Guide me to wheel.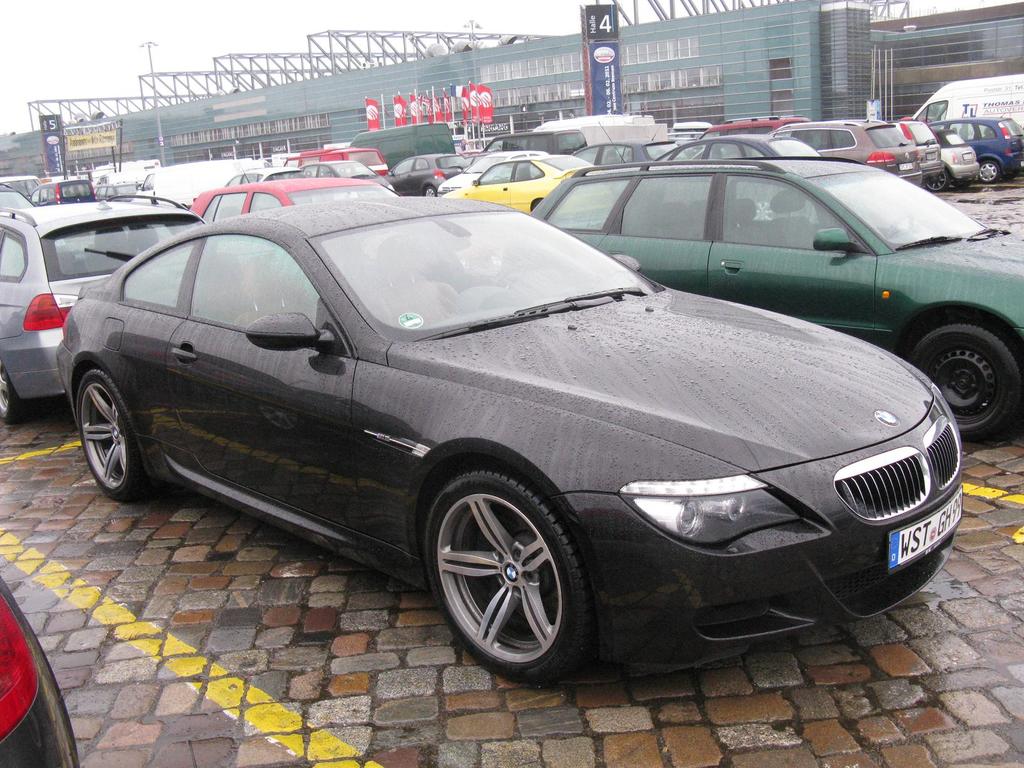
Guidance: {"left": 79, "top": 365, "right": 145, "bottom": 500}.
